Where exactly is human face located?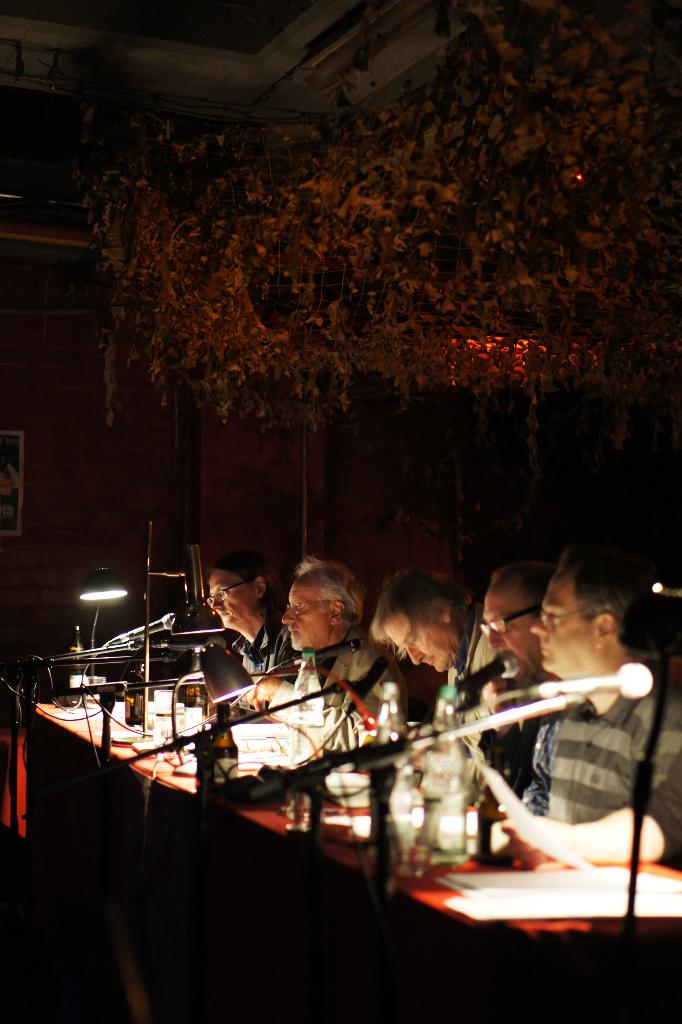
Its bounding box is crop(208, 572, 255, 629).
